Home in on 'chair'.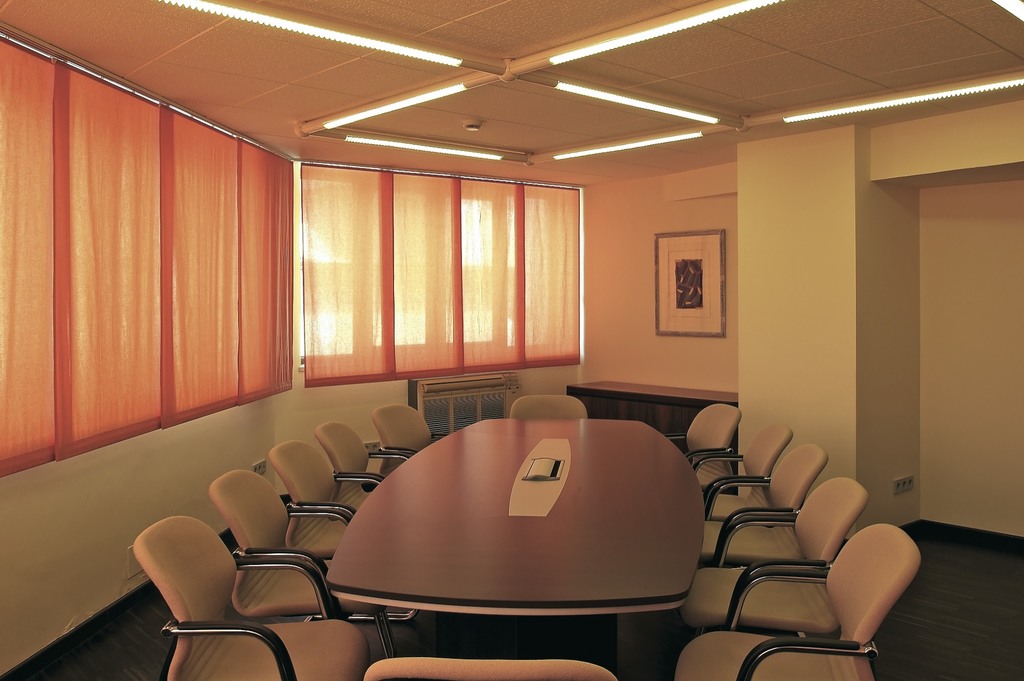
Homed in at 670,524,922,680.
